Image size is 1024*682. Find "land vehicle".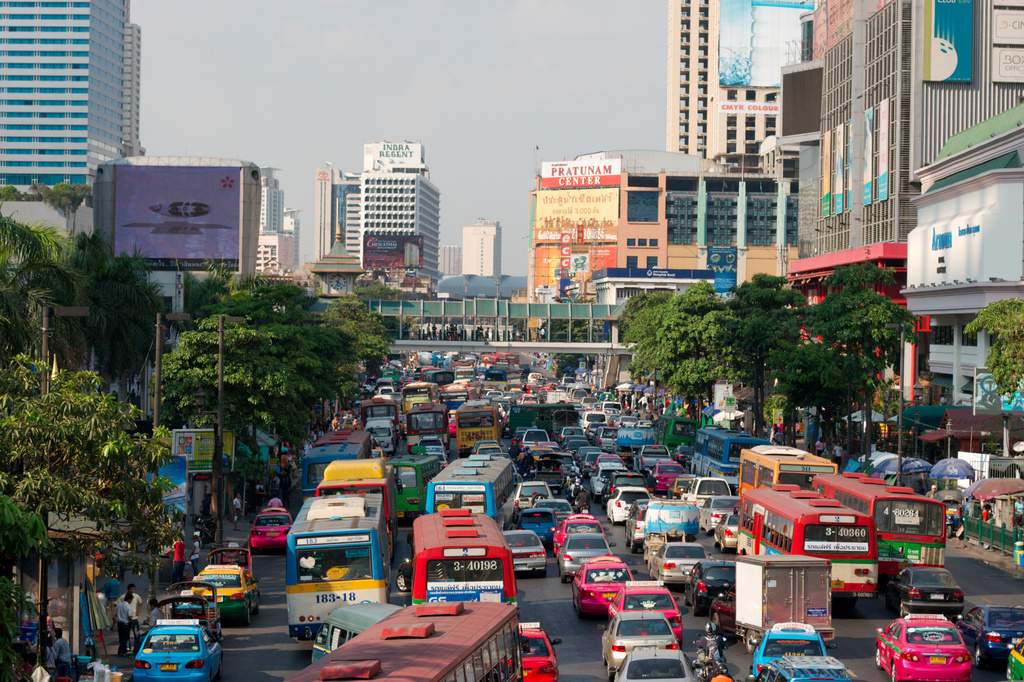
x1=609, y1=492, x2=644, y2=525.
